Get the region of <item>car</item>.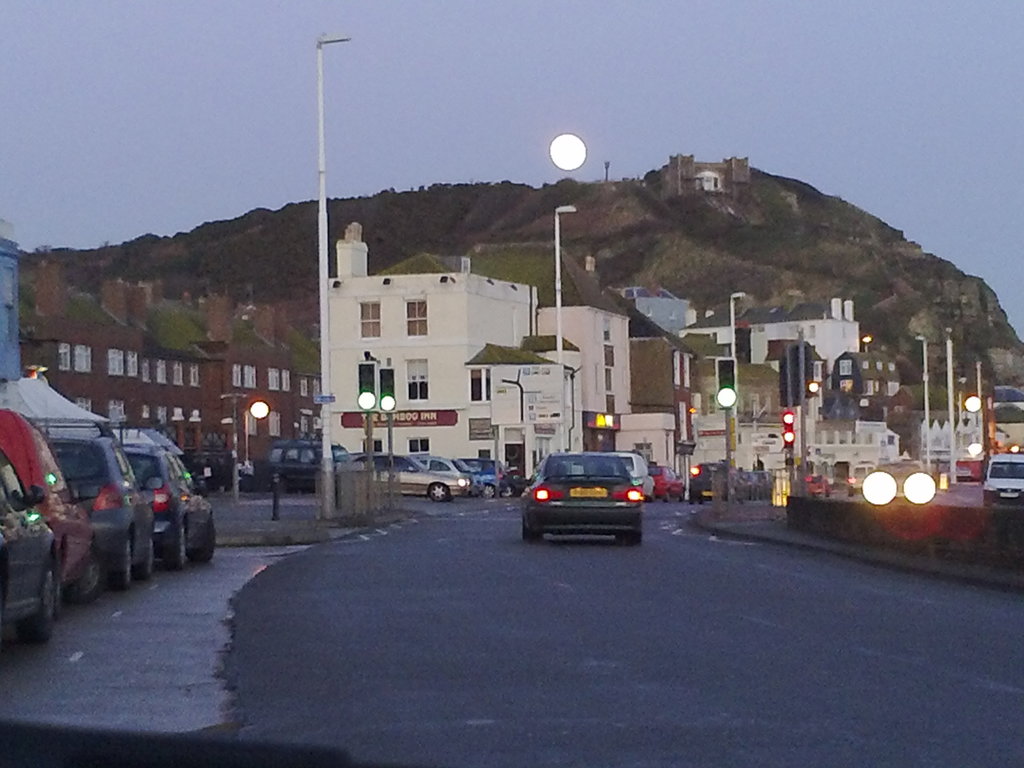
<bbox>1, 401, 105, 609</bbox>.
